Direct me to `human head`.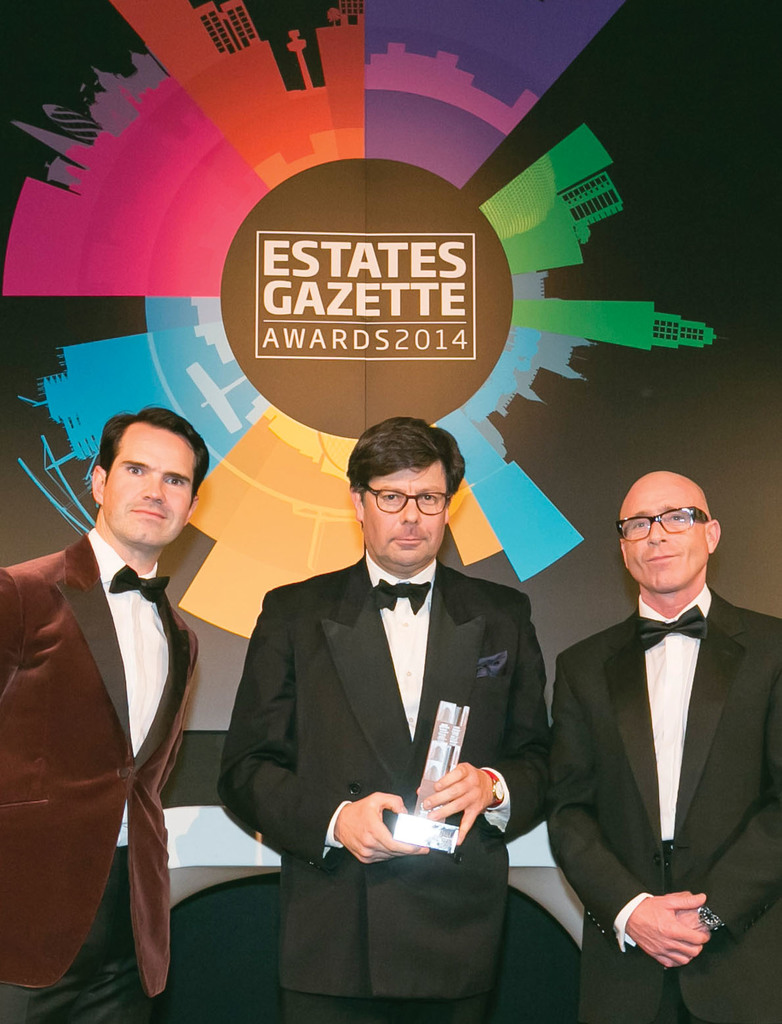
Direction: crop(617, 468, 725, 593).
